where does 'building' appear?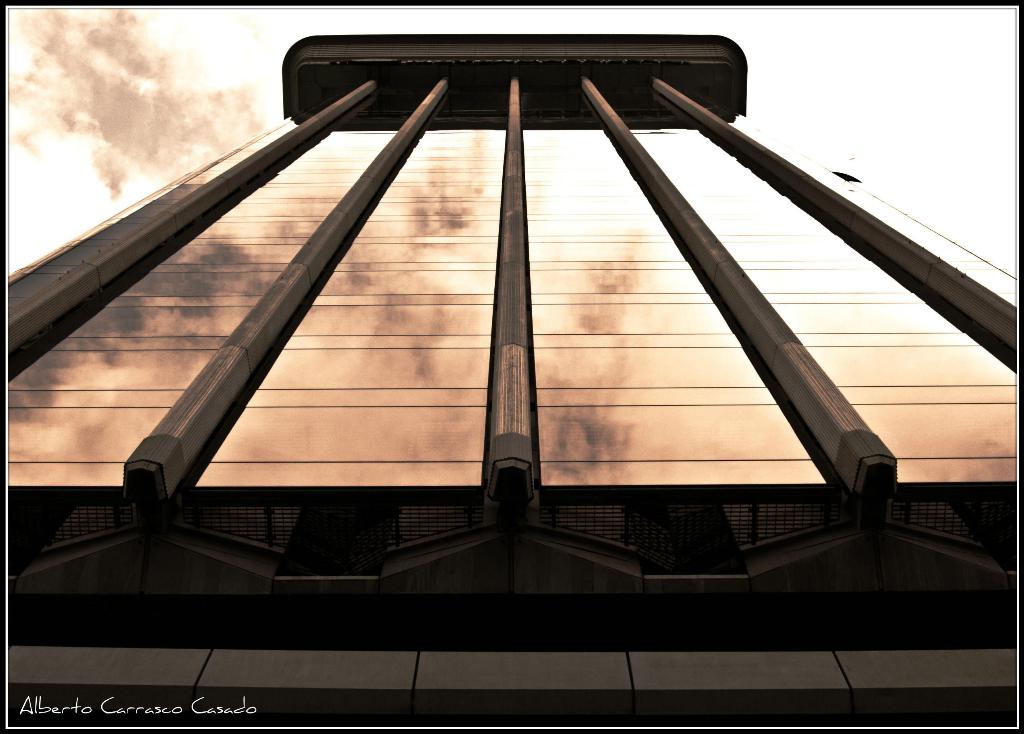
Appears at x1=9 y1=30 x2=1020 y2=729.
